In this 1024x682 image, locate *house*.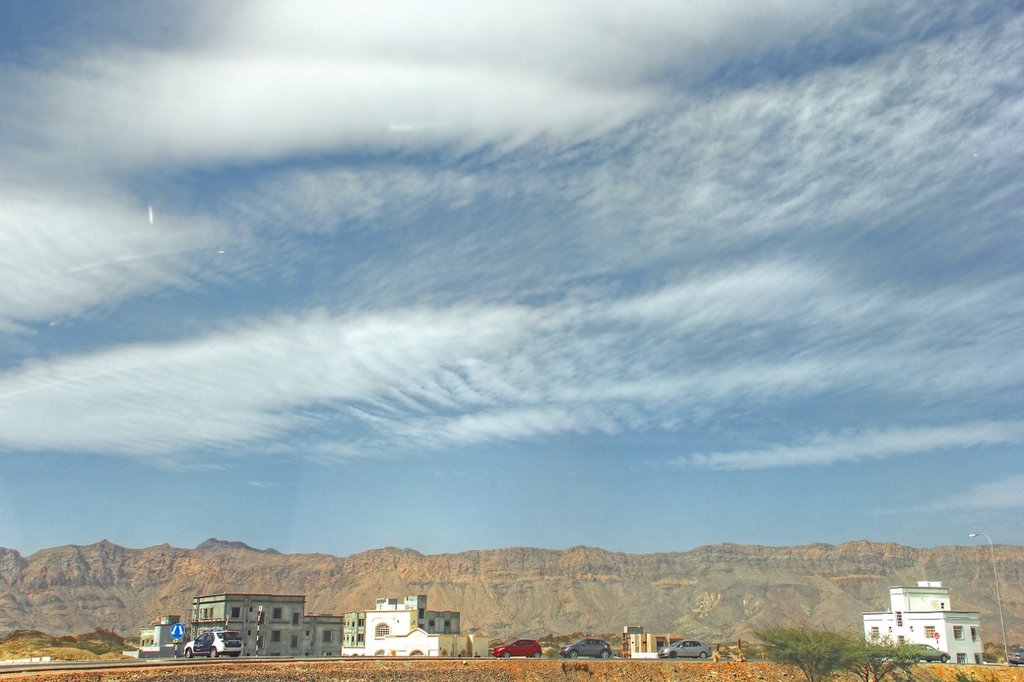
Bounding box: bbox(186, 593, 352, 663).
